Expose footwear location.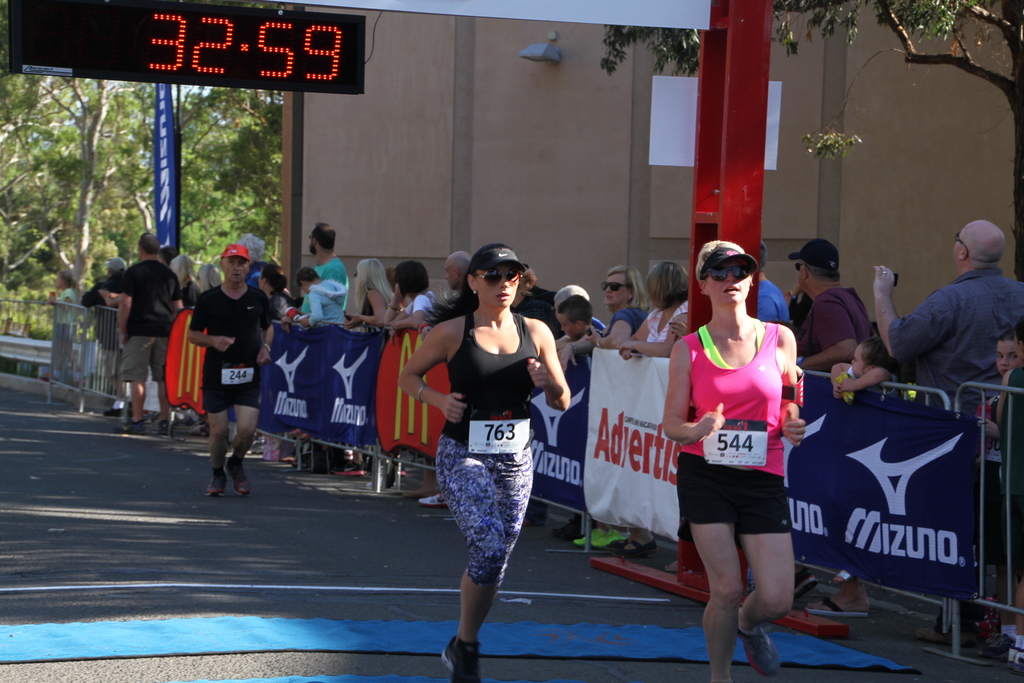
Exposed at 793 568 815 599.
